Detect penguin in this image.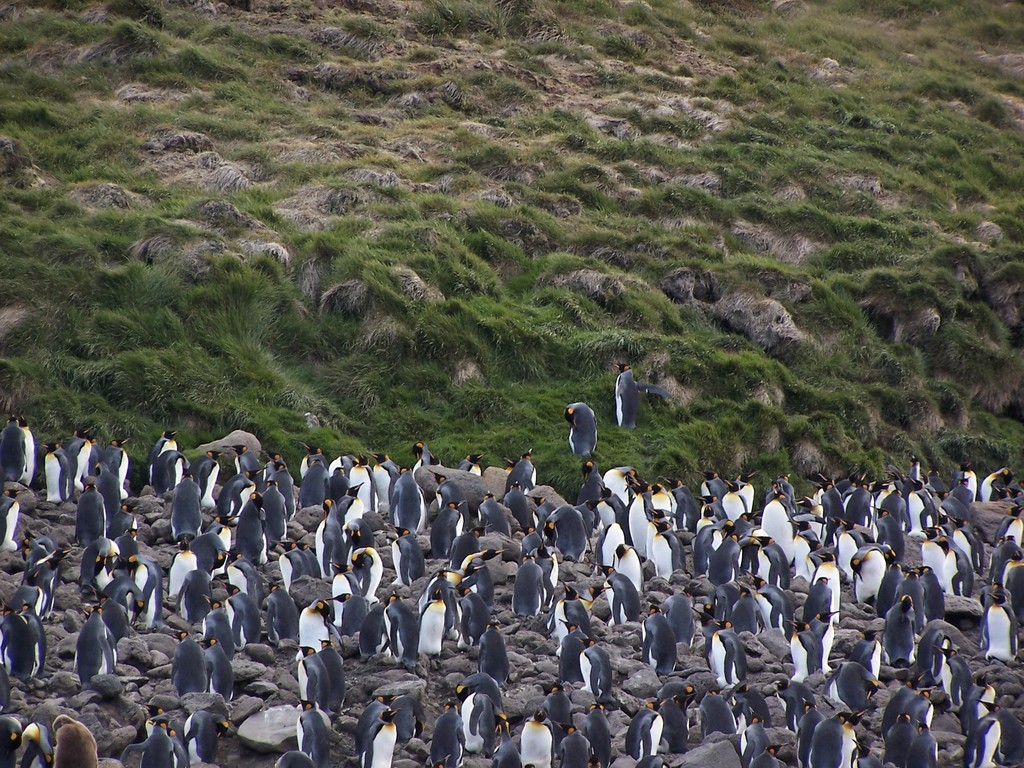
Detection: locate(381, 586, 423, 669).
